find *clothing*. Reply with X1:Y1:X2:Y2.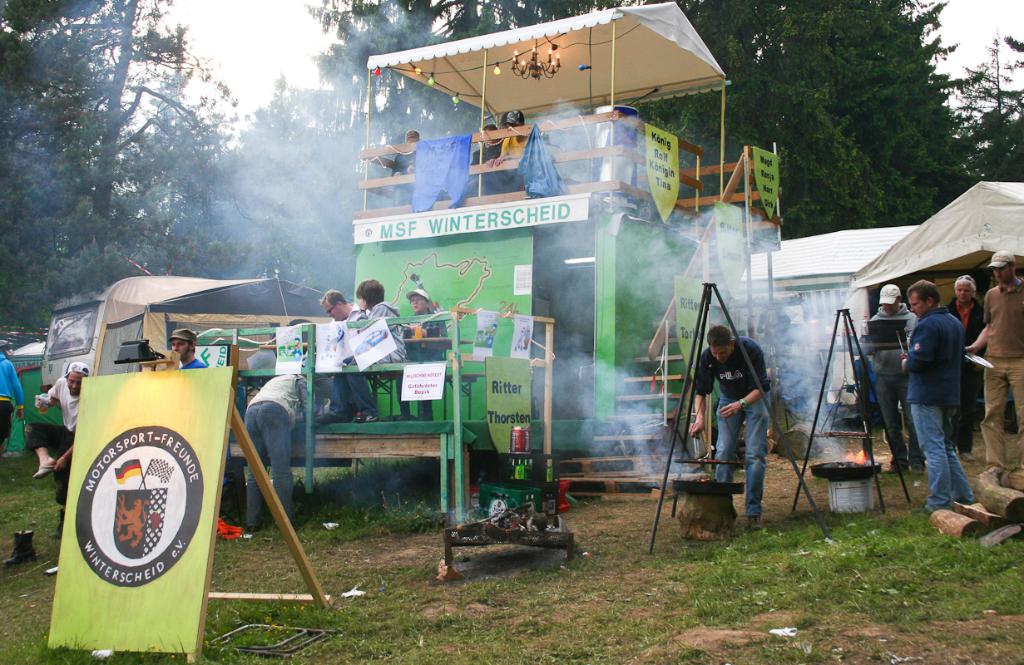
950:303:982:409.
